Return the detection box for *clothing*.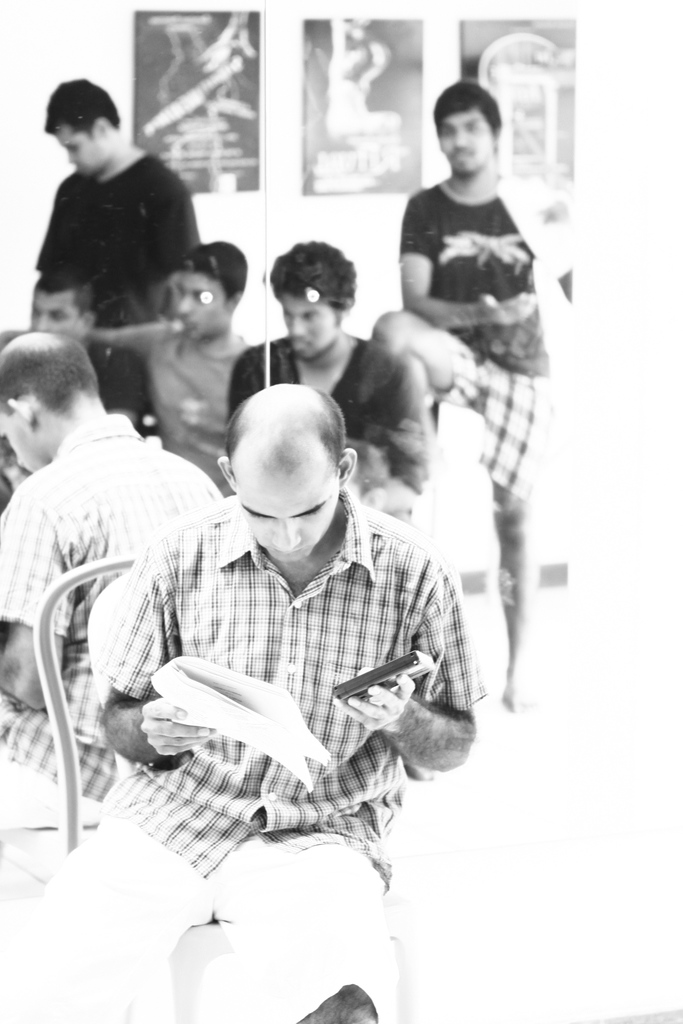
{"left": 243, "top": 314, "right": 436, "bottom": 447}.
